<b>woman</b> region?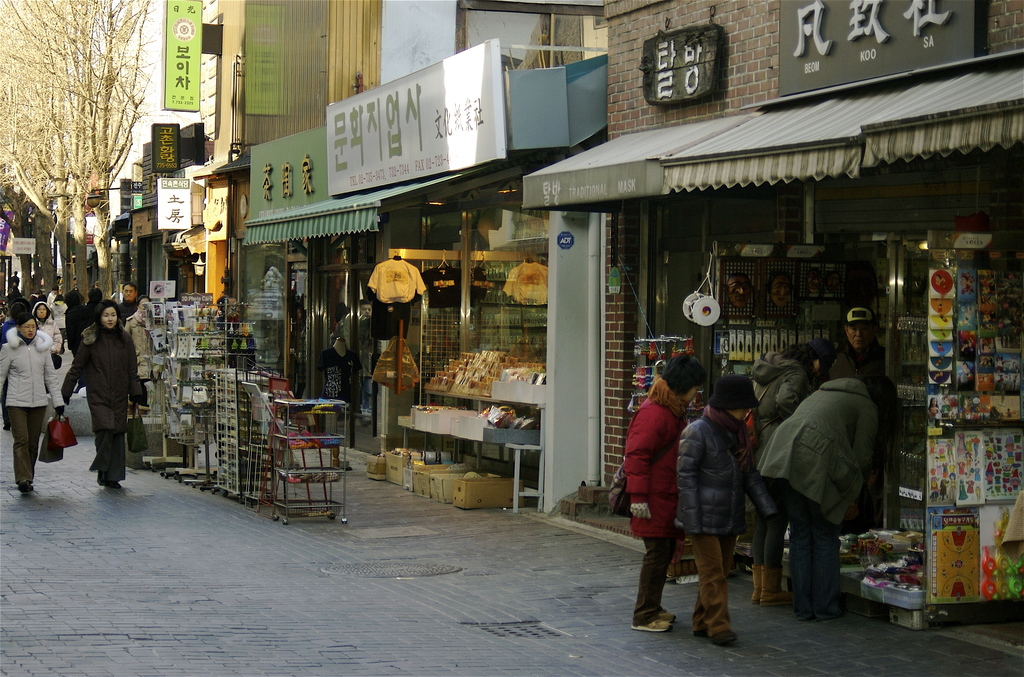
0:311:70:491
